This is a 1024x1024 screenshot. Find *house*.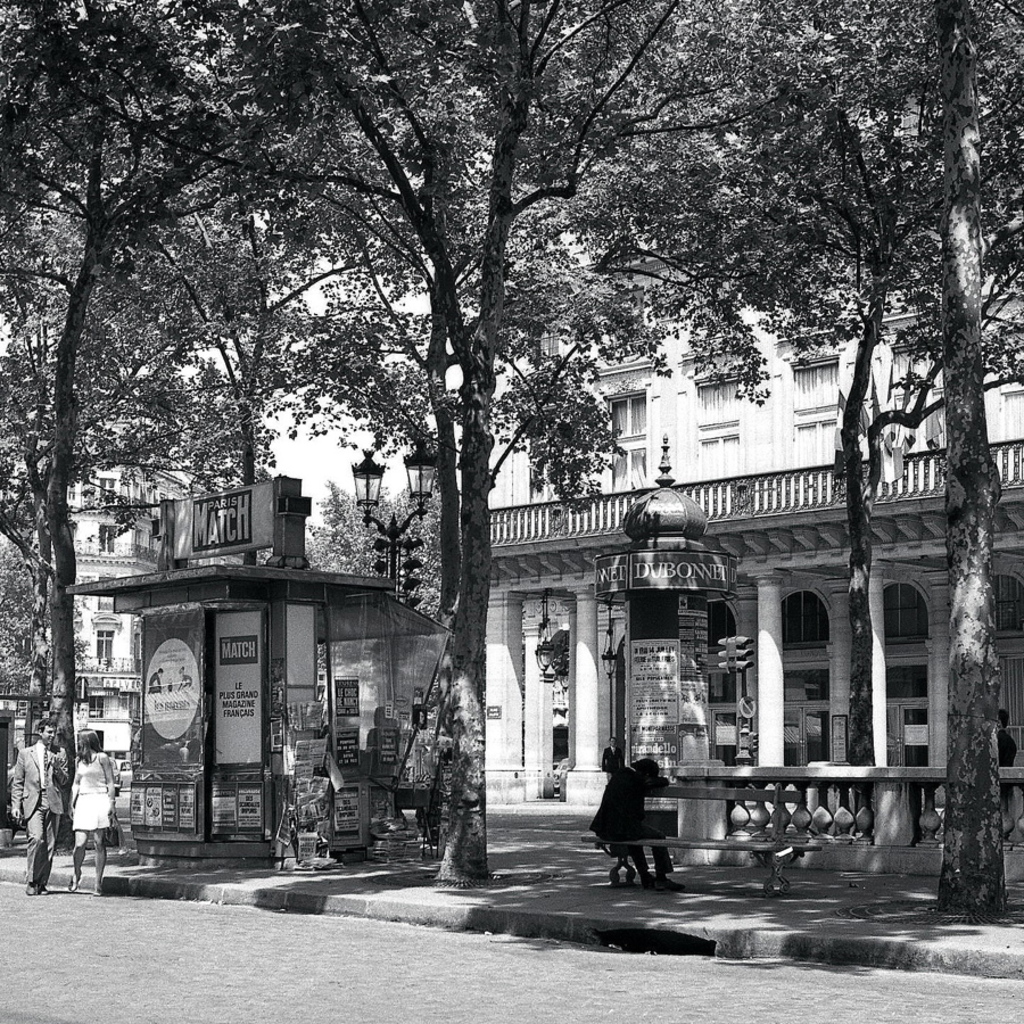
Bounding box: 0 387 274 876.
